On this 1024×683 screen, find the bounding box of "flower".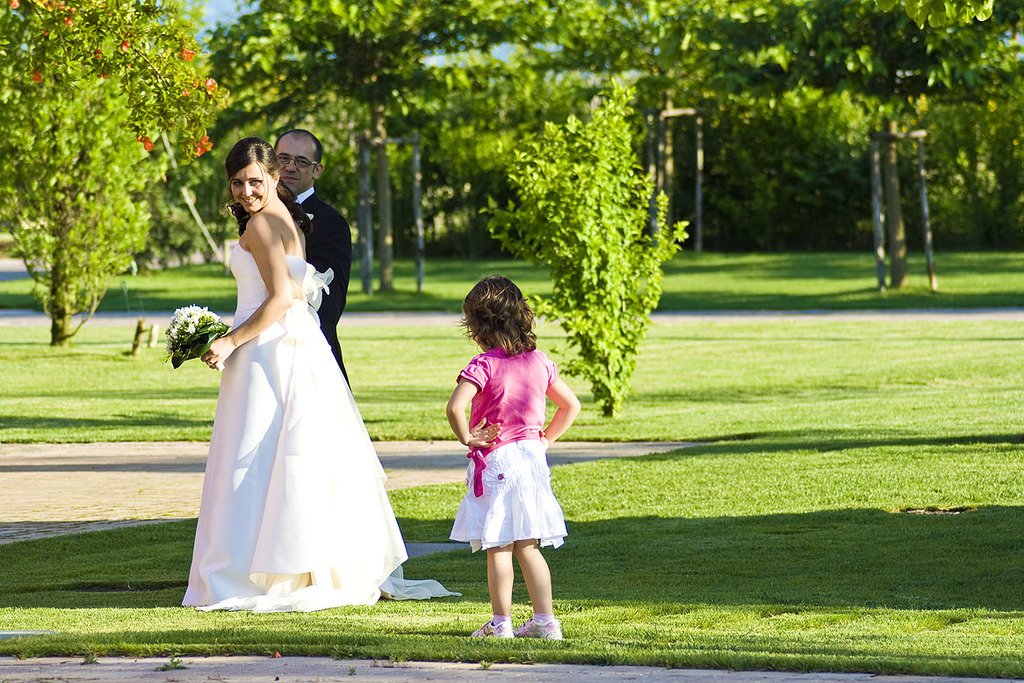
Bounding box: pyautogui.locateOnScreen(32, 68, 46, 83).
